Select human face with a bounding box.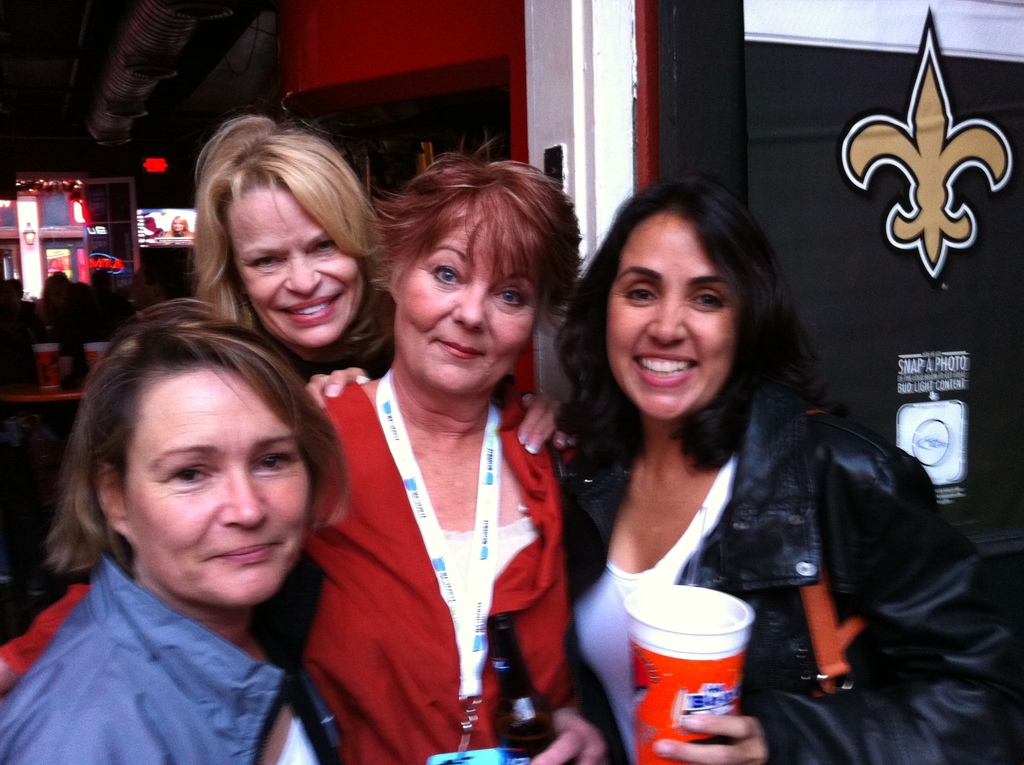
[91,374,314,620].
